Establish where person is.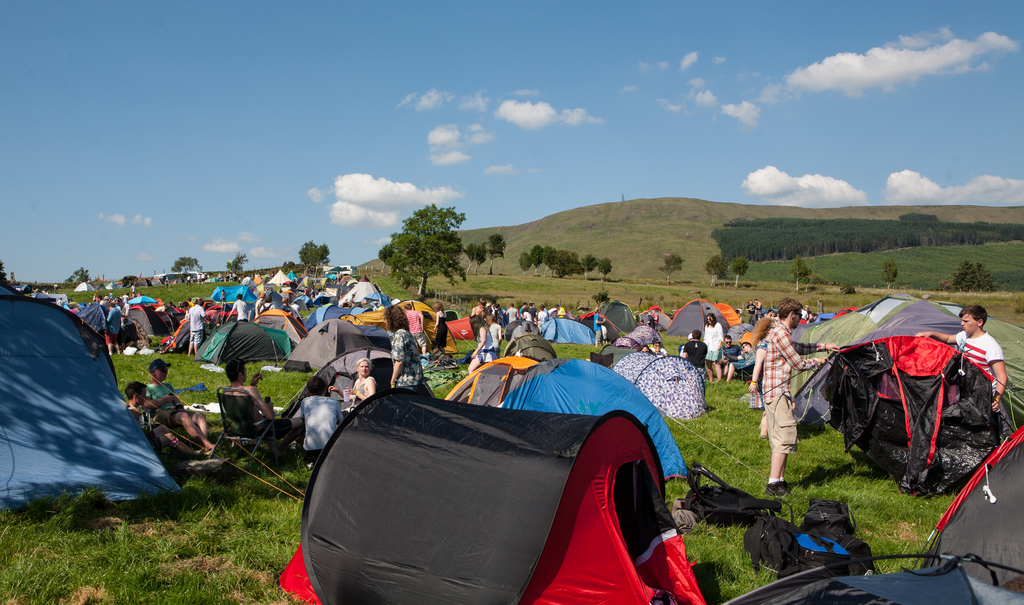
Established at select_region(771, 307, 826, 522).
